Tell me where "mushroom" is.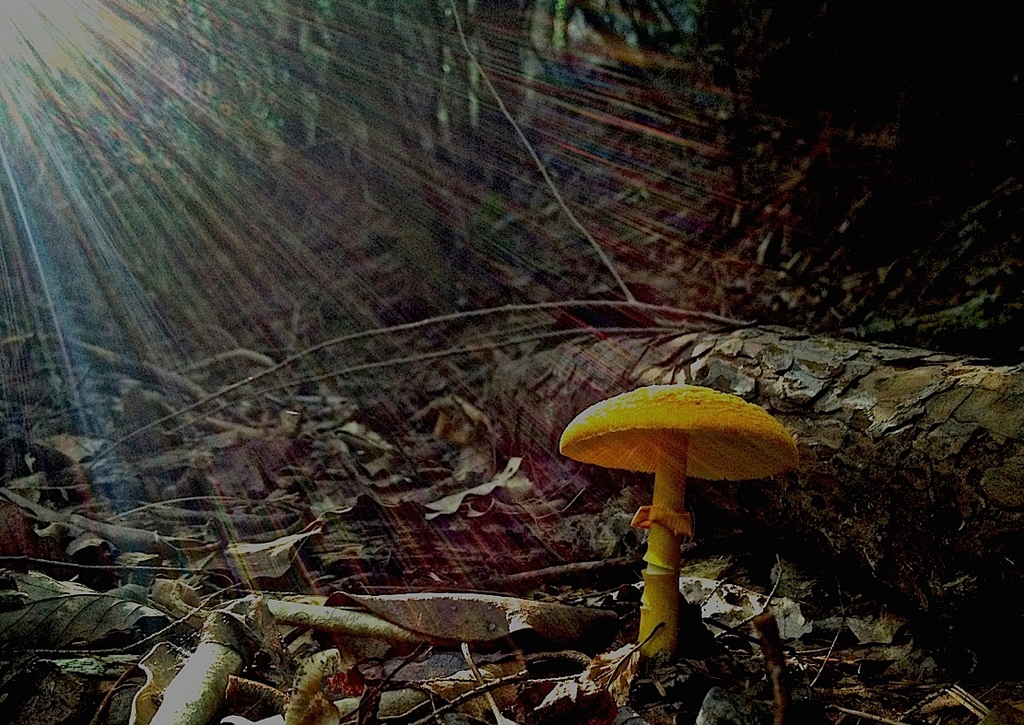
"mushroom" is at 560, 384, 793, 653.
